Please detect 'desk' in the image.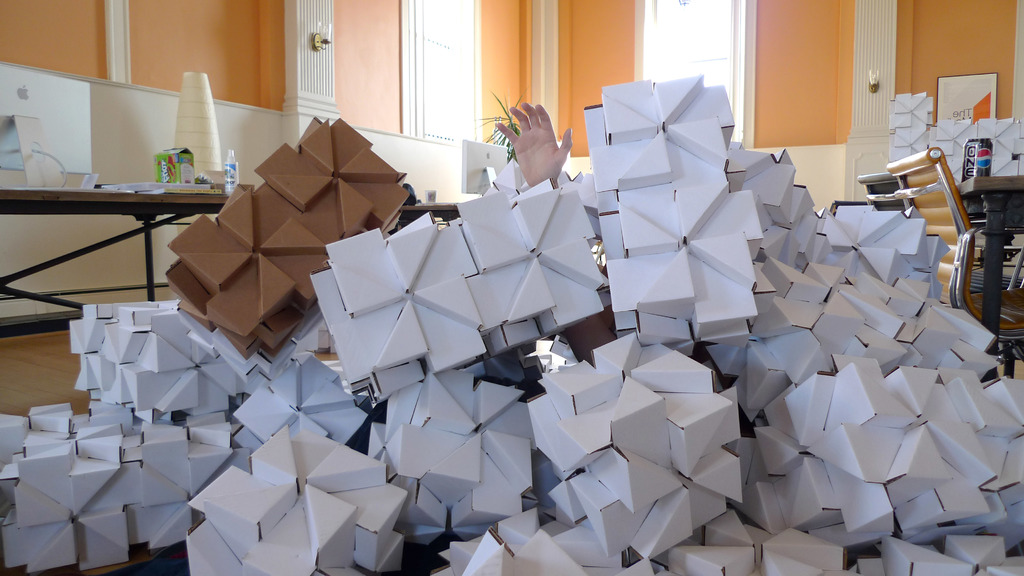
detection(956, 173, 1023, 381).
